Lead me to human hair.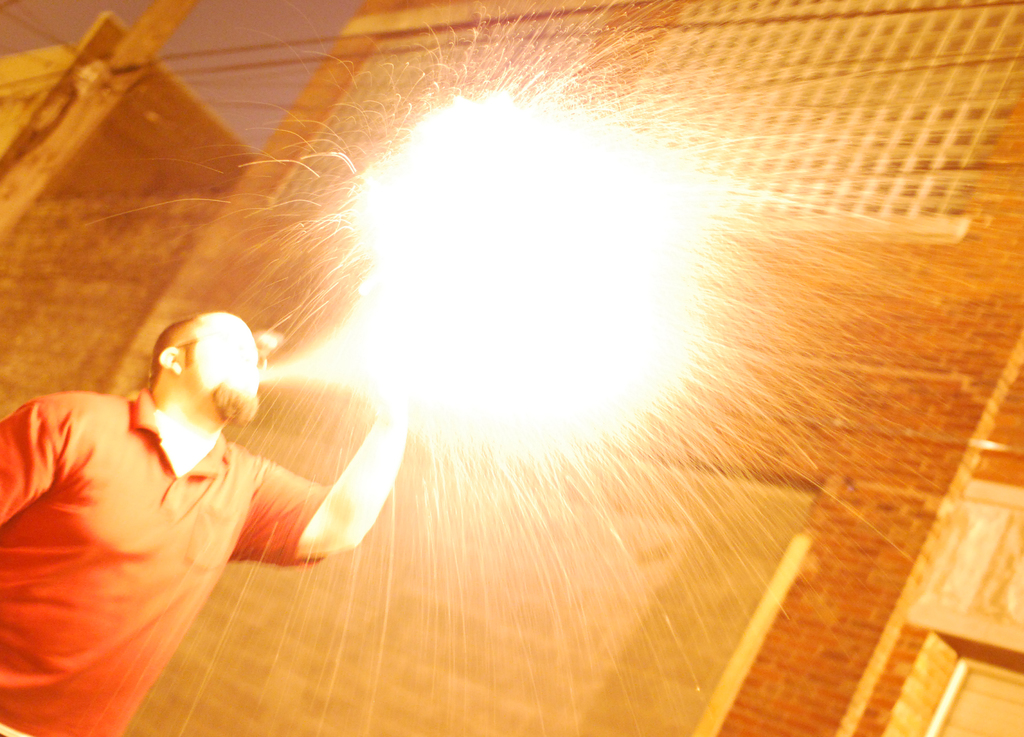
Lead to x1=151 y1=315 x2=197 y2=390.
